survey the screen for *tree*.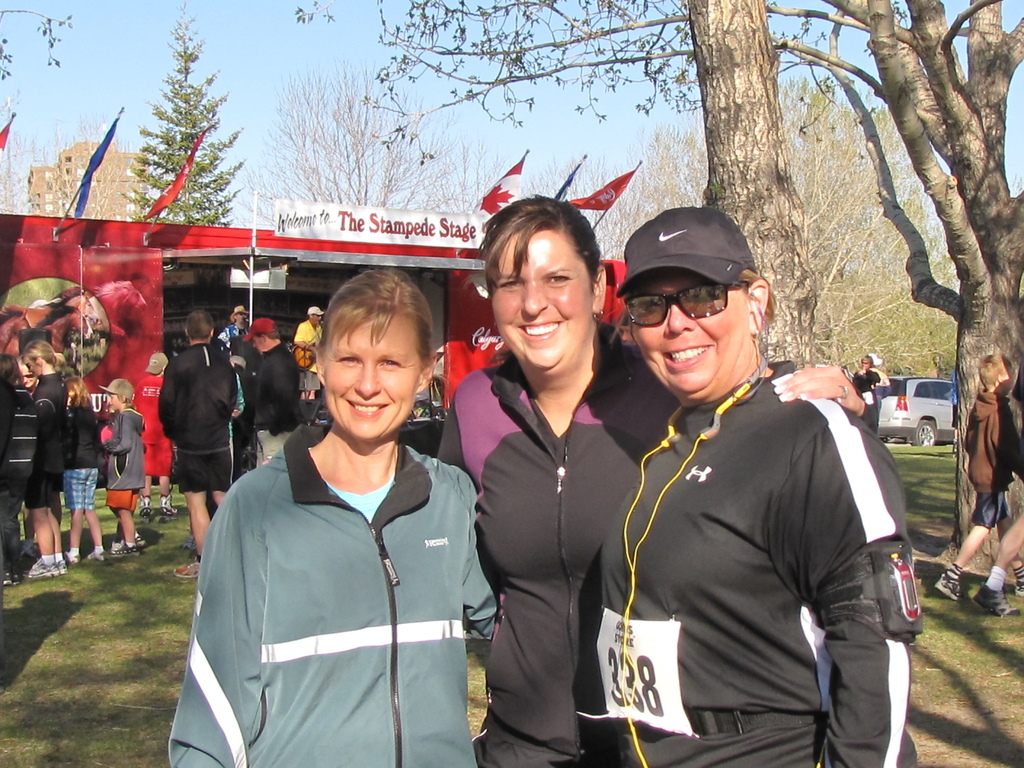
Survey found: crop(660, 0, 819, 367).
